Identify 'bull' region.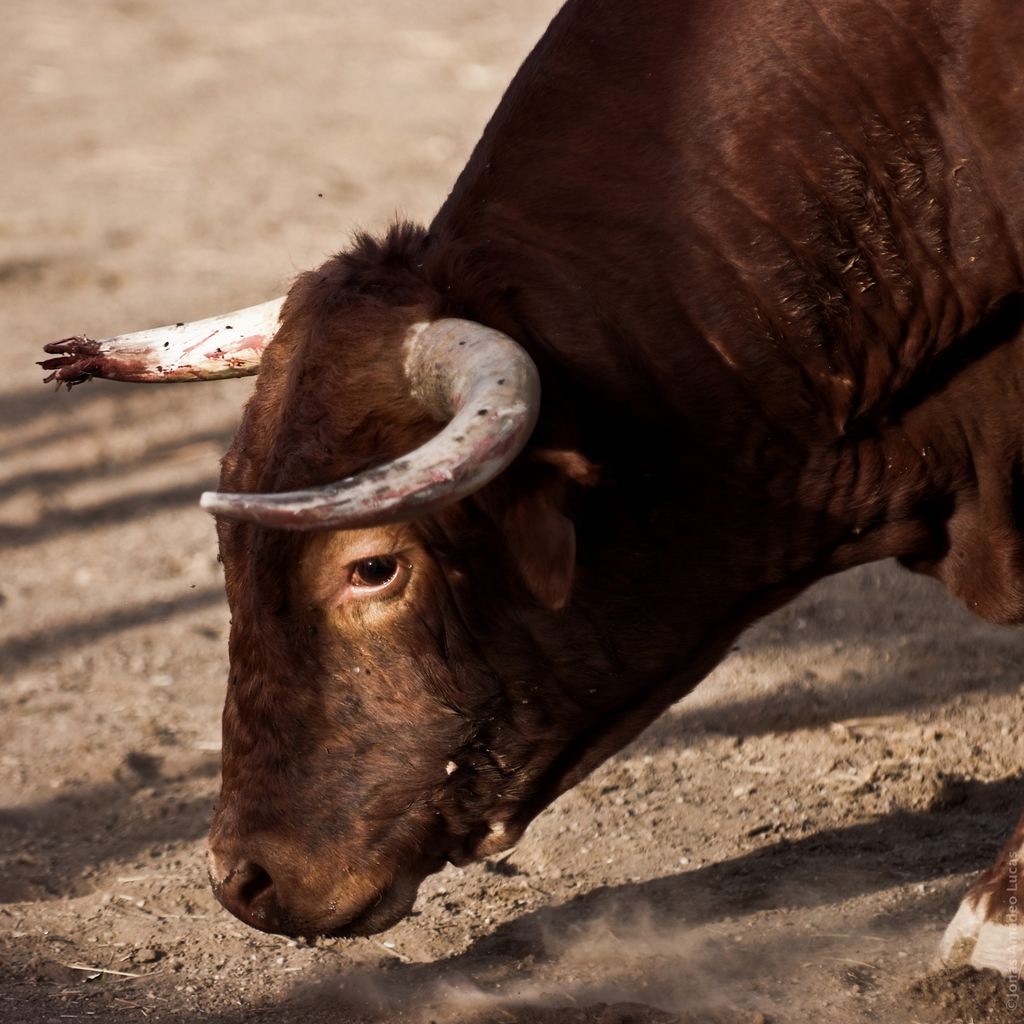
Region: detection(32, 0, 1023, 984).
